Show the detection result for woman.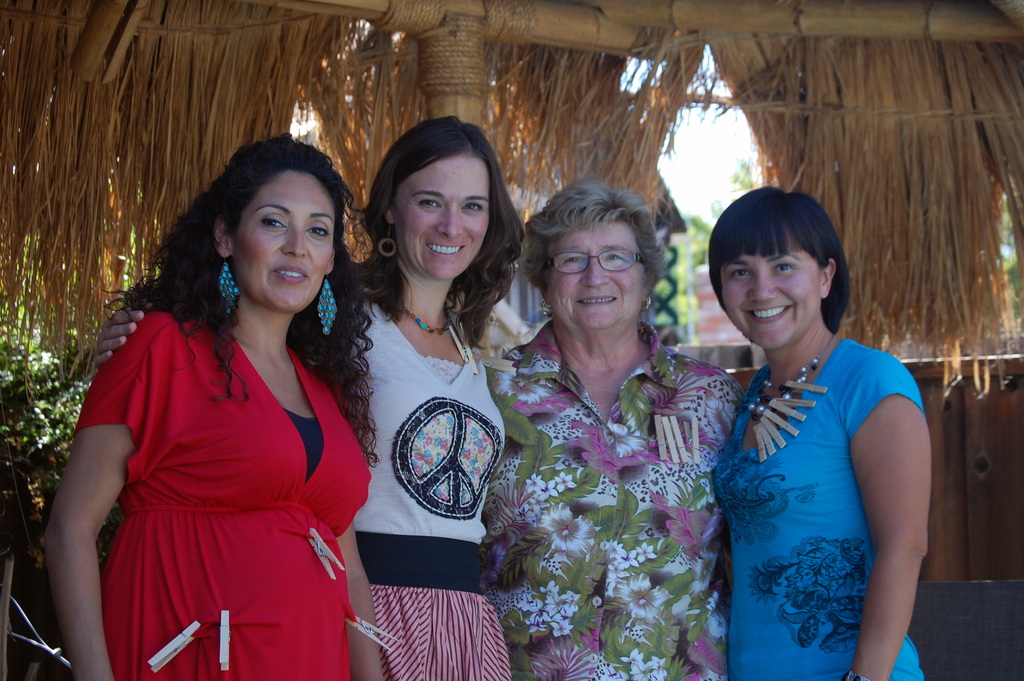
rect(94, 115, 525, 680).
